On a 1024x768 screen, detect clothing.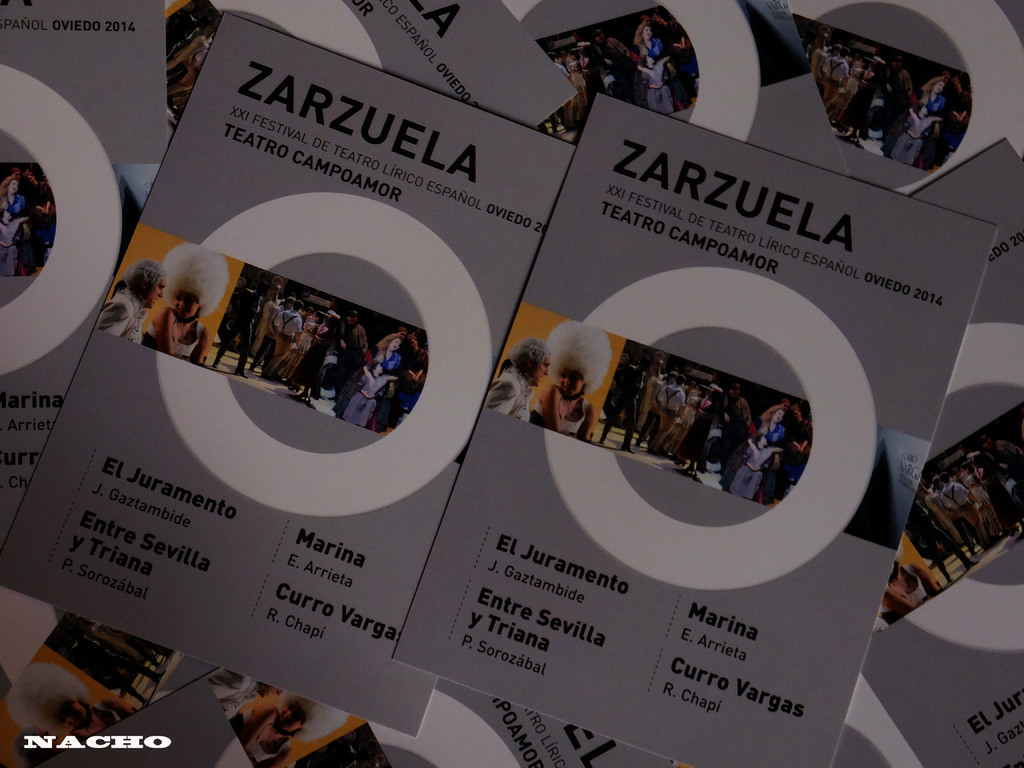
region(212, 292, 268, 376).
